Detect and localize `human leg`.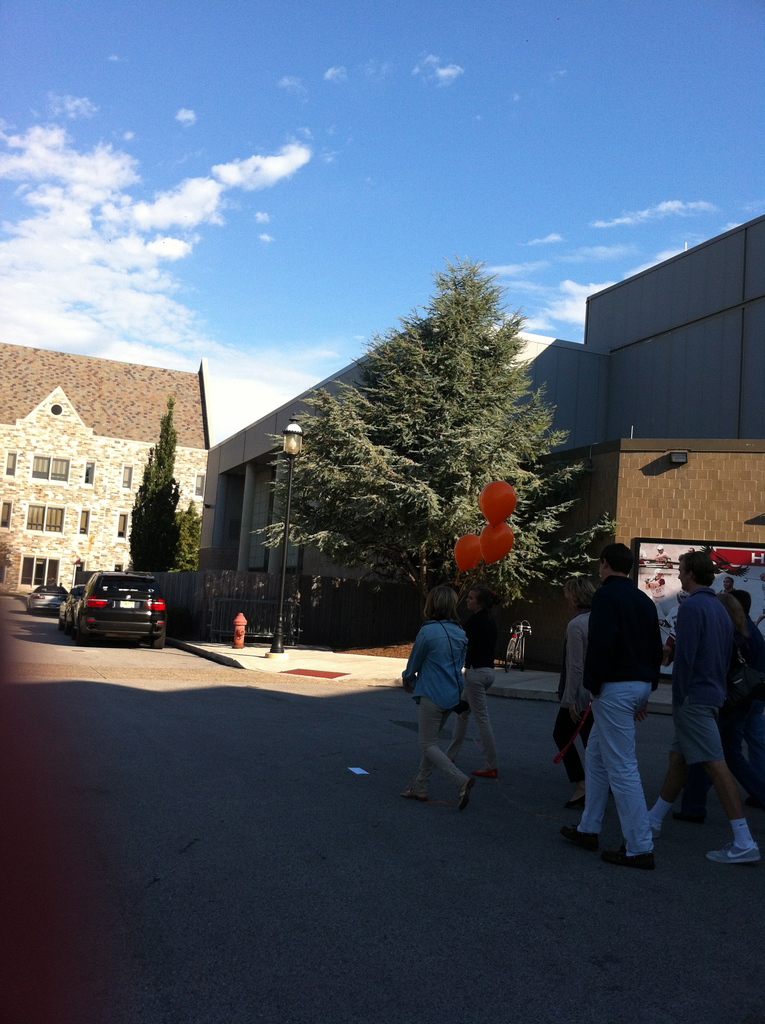
Localized at [564,732,609,849].
